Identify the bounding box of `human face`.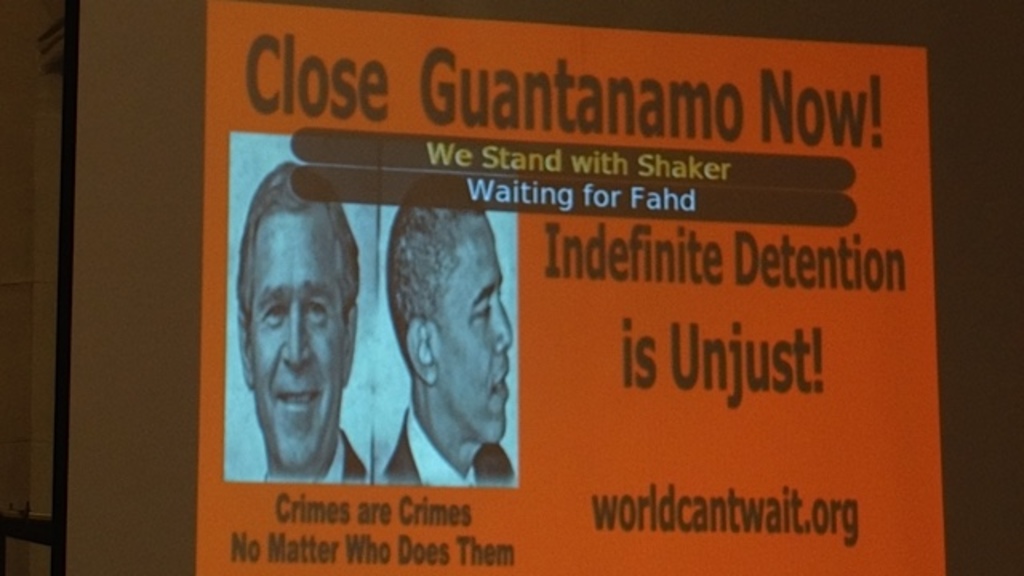
box(440, 229, 514, 443).
